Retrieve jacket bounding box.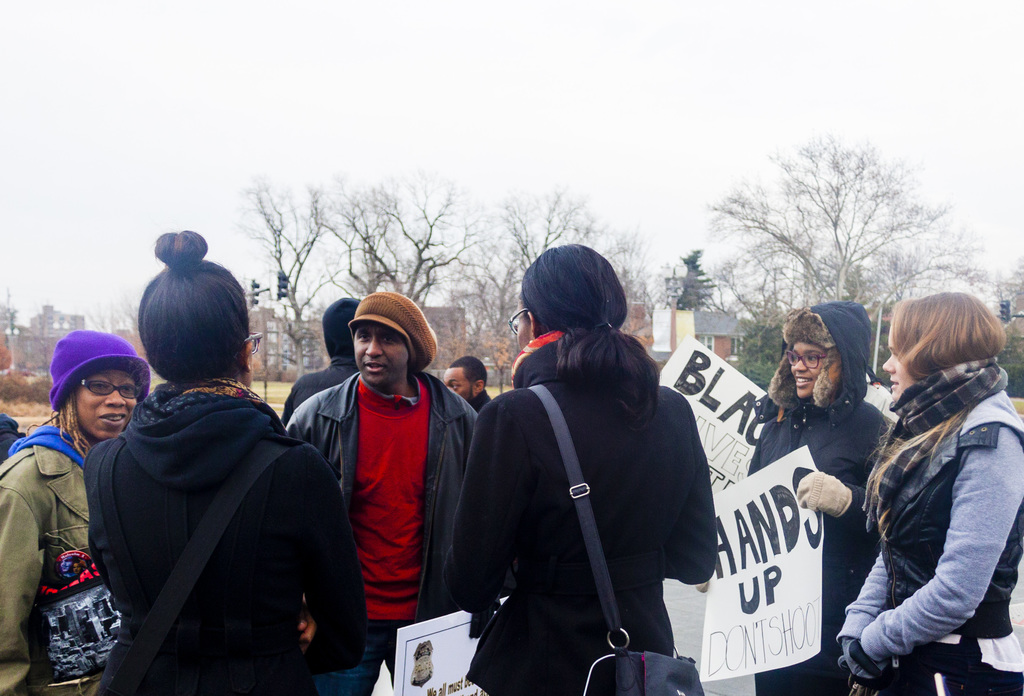
Bounding box: 295, 317, 465, 647.
